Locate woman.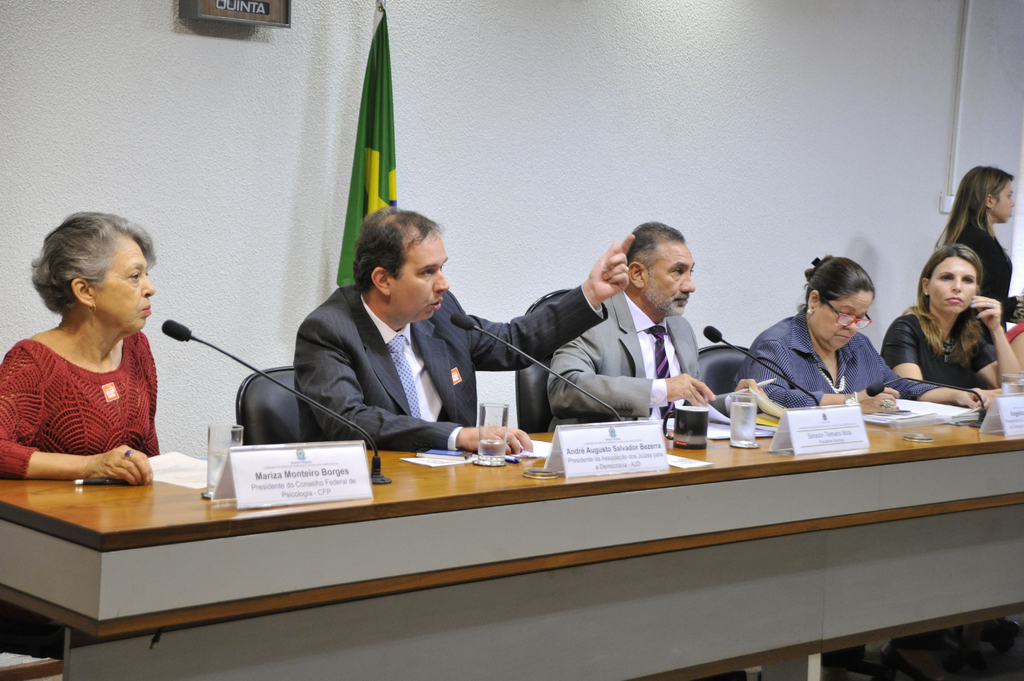
Bounding box: crop(728, 253, 995, 680).
